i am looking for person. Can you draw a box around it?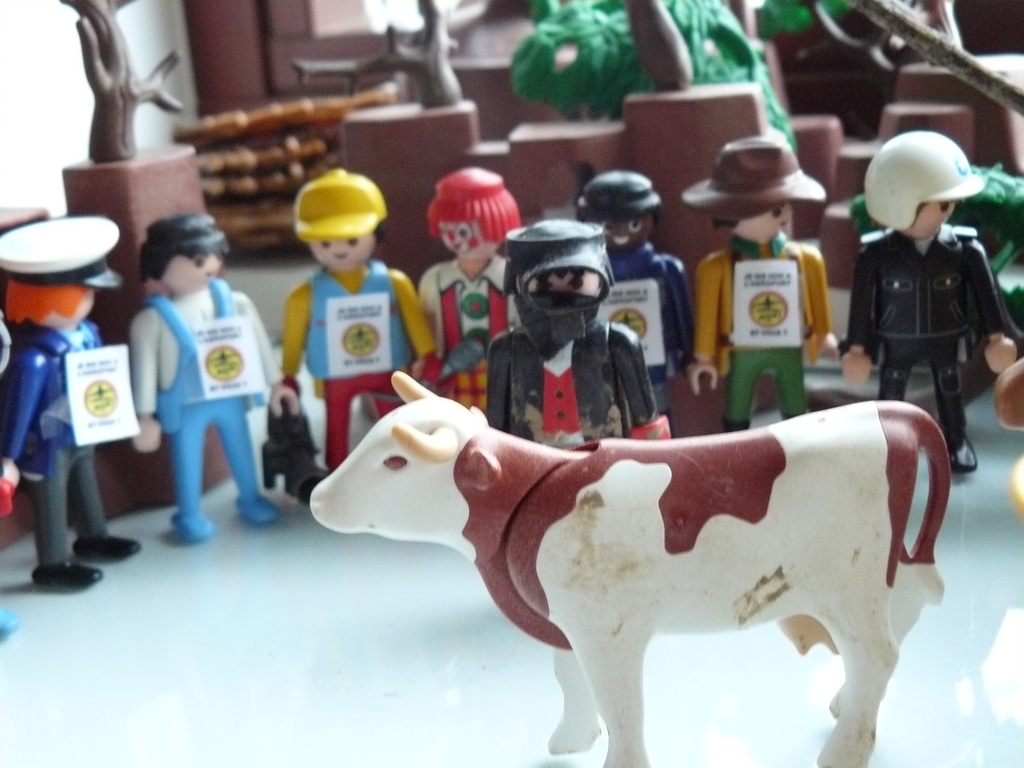
Sure, the bounding box is <bbox>280, 166, 436, 500</bbox>.
